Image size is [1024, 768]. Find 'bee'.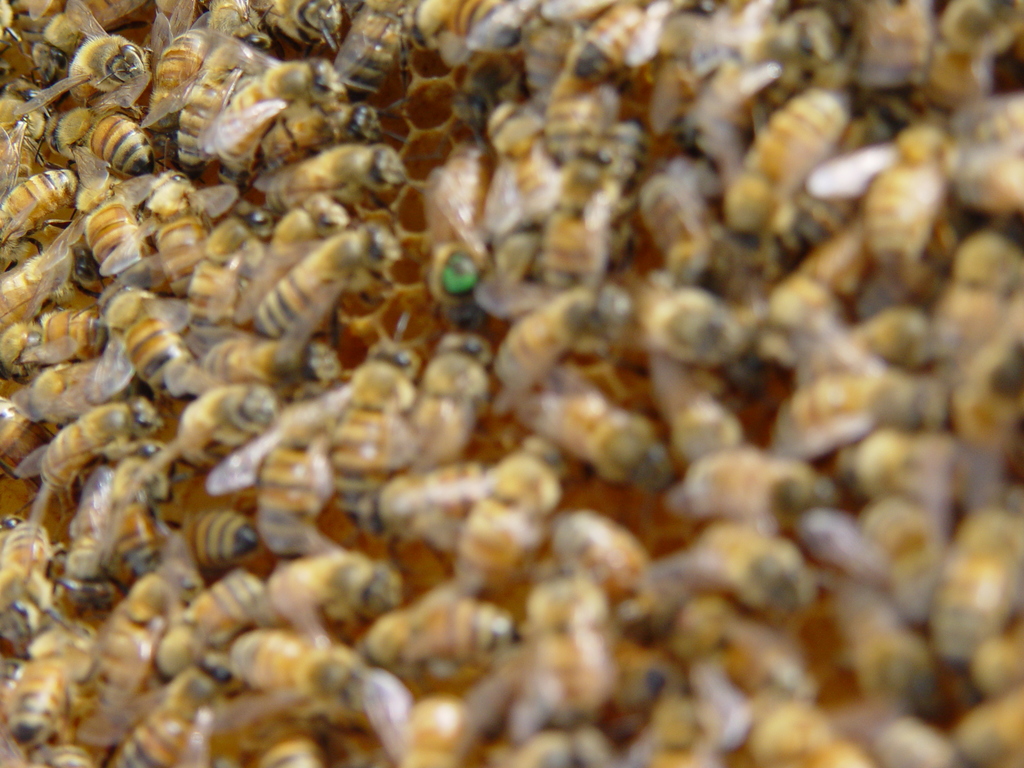
[left=252, top=548, right=405, bottom=642].
